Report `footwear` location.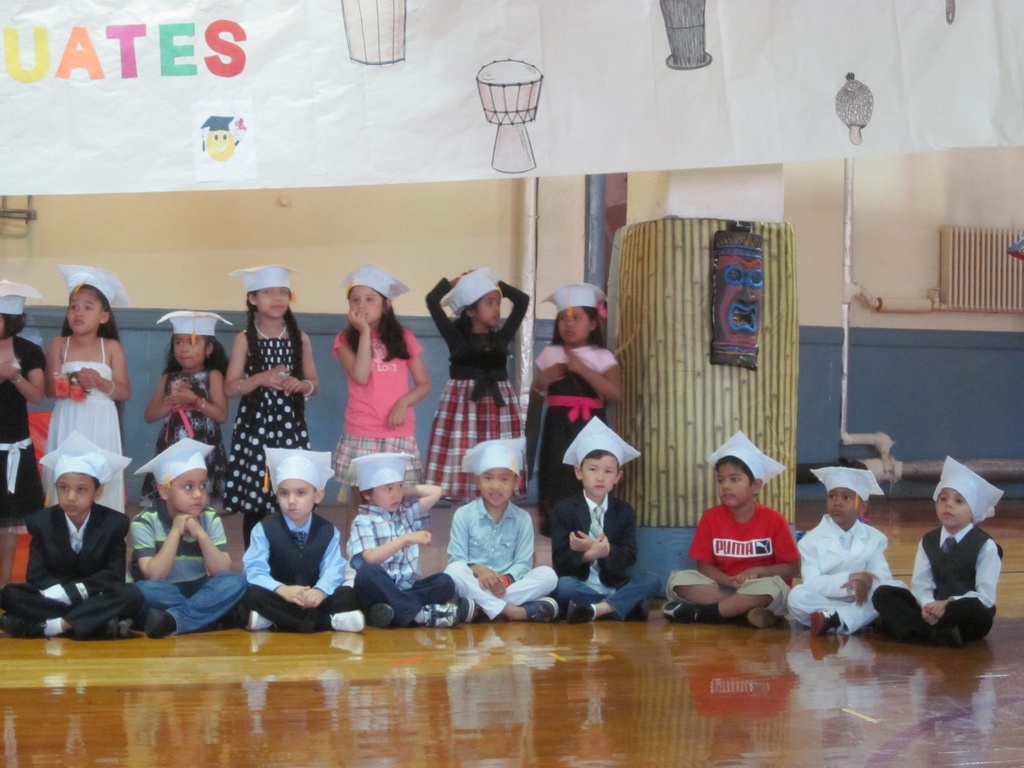
Report: <bbox>565, 601, 593, 625</bbox>.
